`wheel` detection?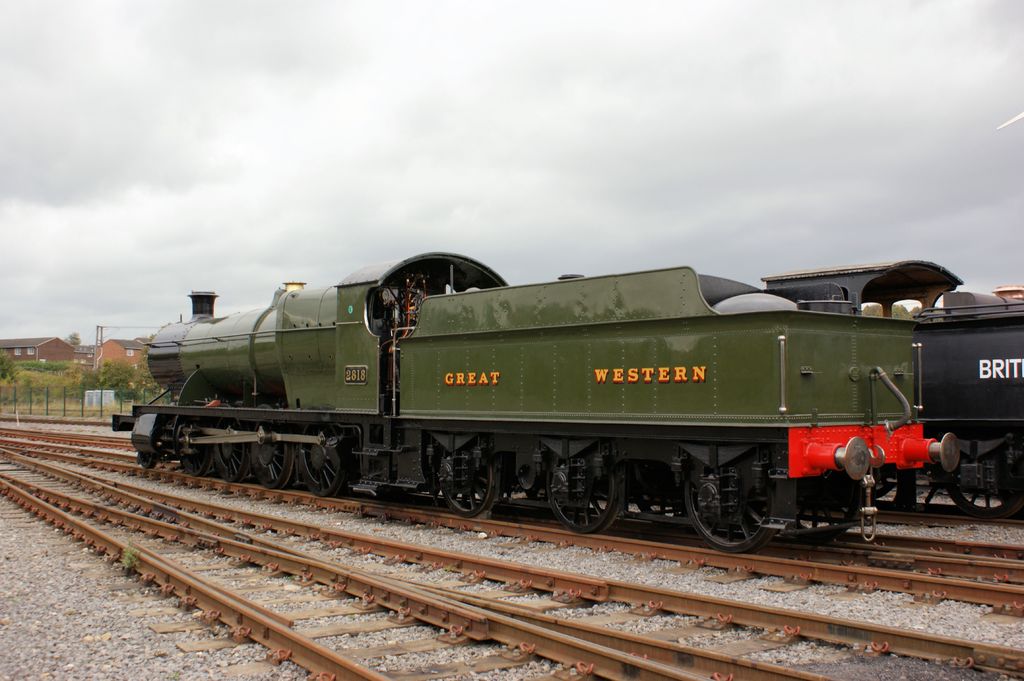
181, 419, 212, 479
